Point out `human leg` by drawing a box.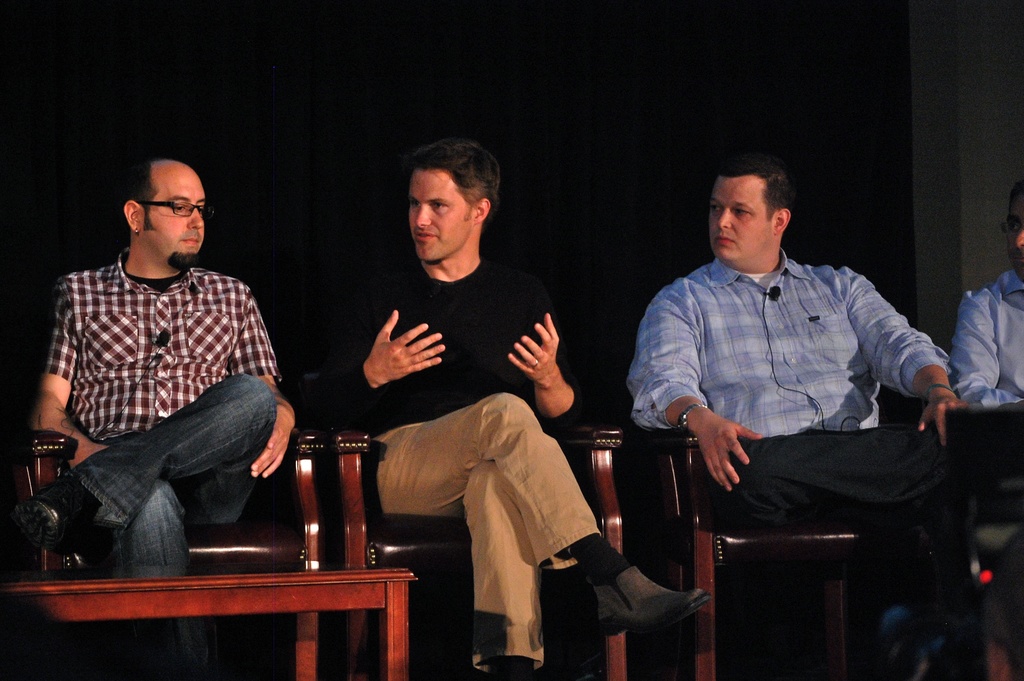
crop(14, 375, 262, 549).
